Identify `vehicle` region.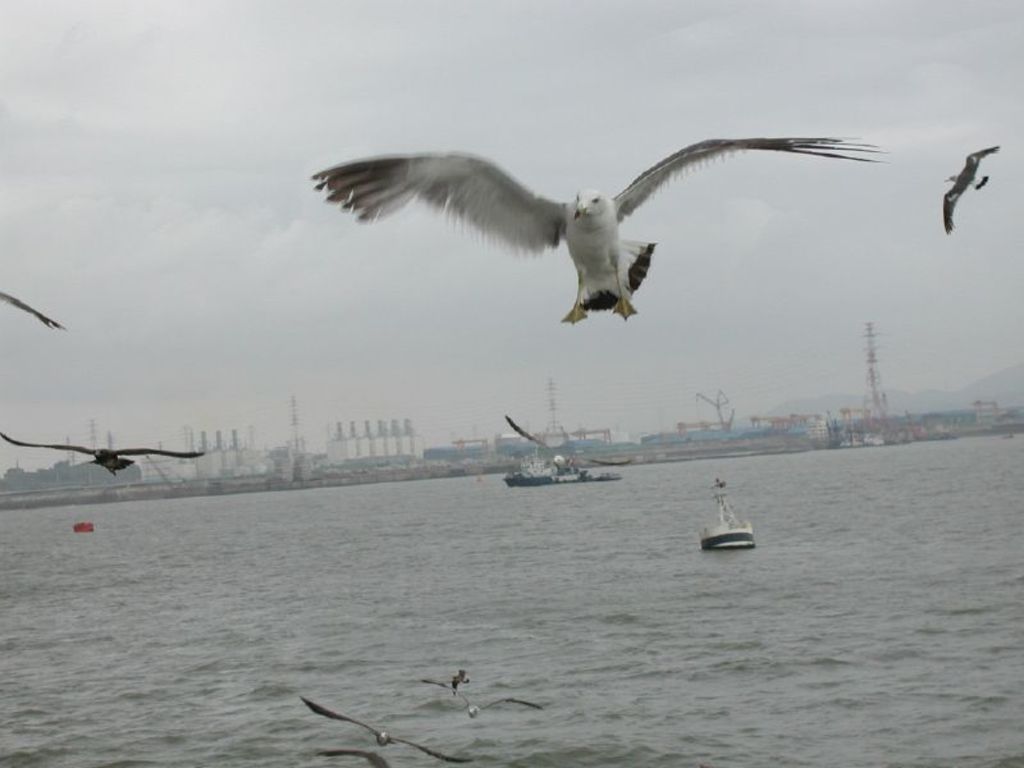
Region: select_region(687, 489, 773, 561).
